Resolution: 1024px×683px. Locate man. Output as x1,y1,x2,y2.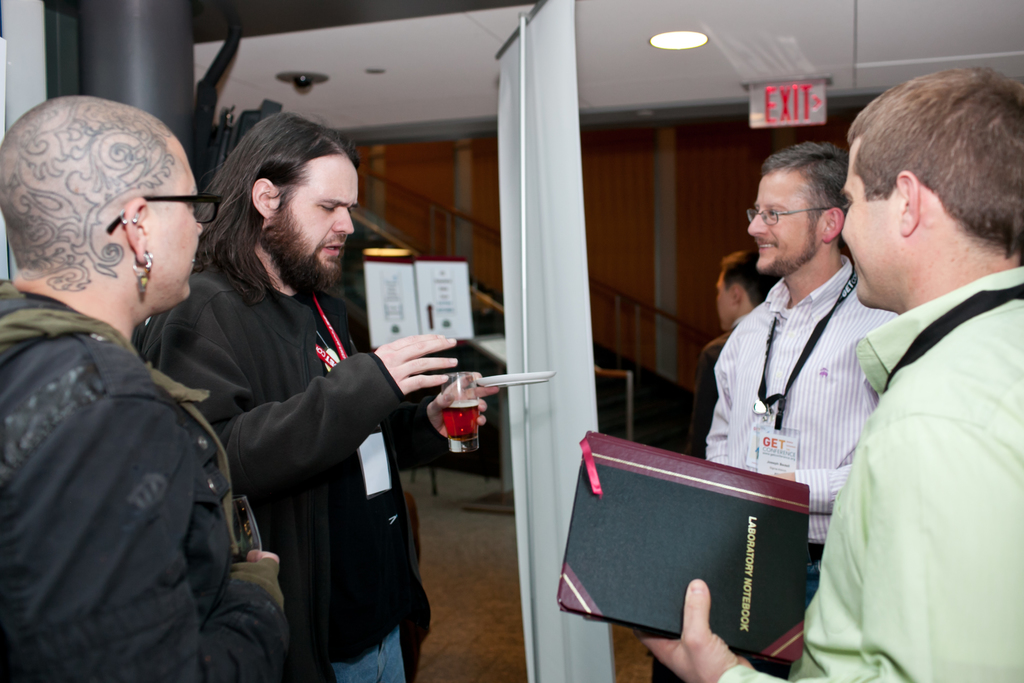
0,96,305,682.
